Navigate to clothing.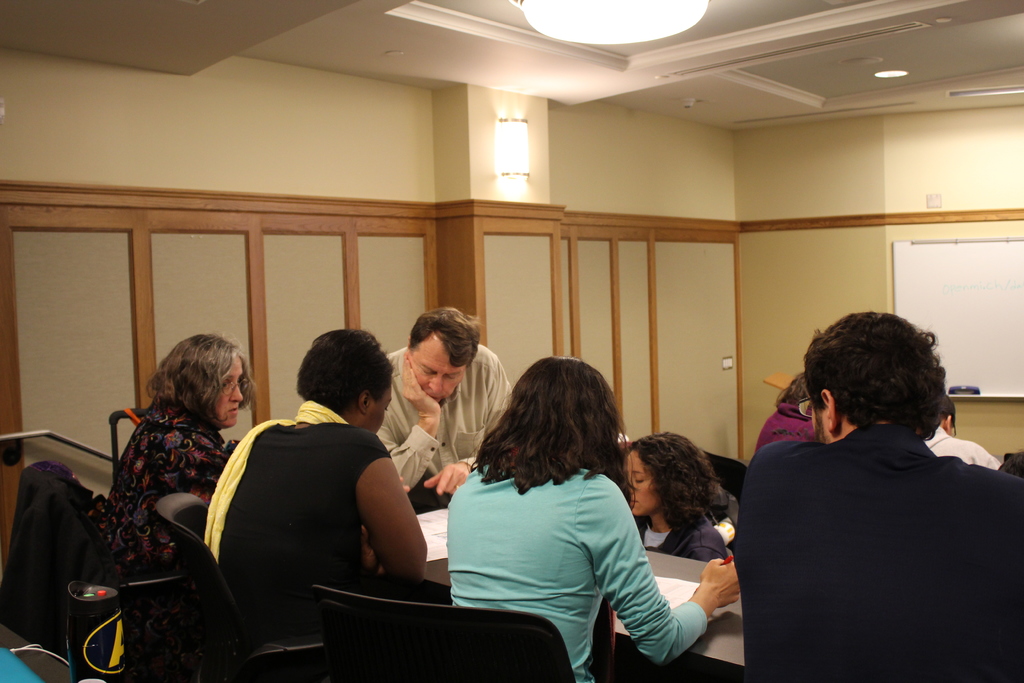
Navigation target: l=205, t=400, r=424, b=648.
